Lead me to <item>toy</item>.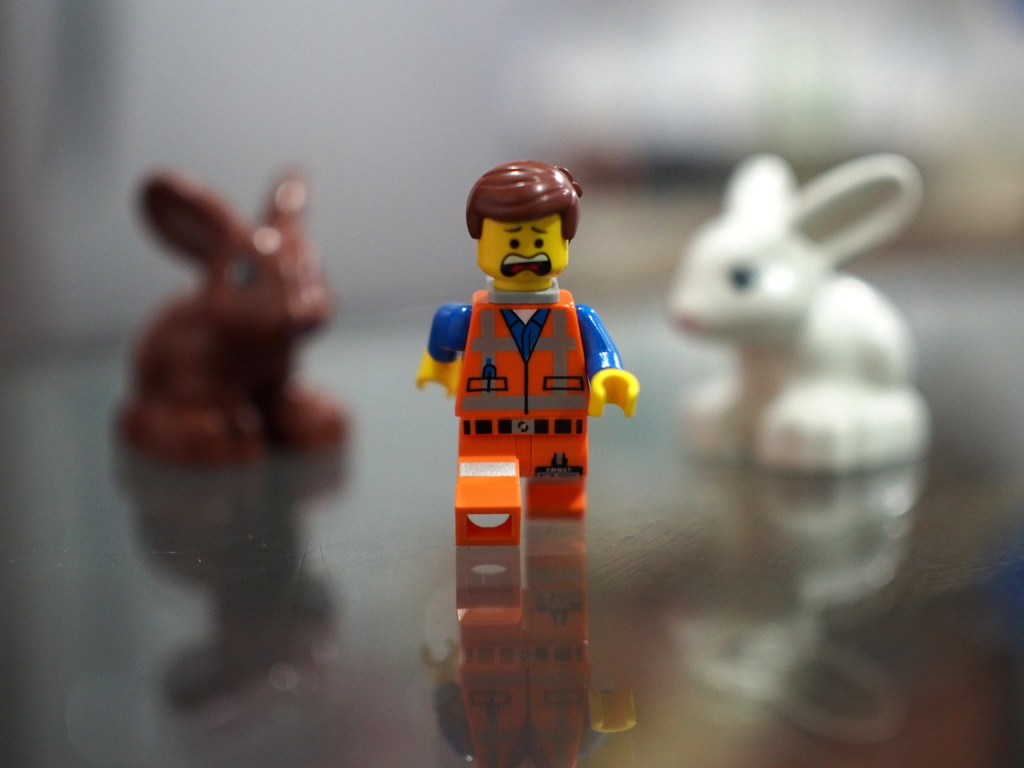
Lead to [x1=411, y1=162, x2=638, y2=522].
